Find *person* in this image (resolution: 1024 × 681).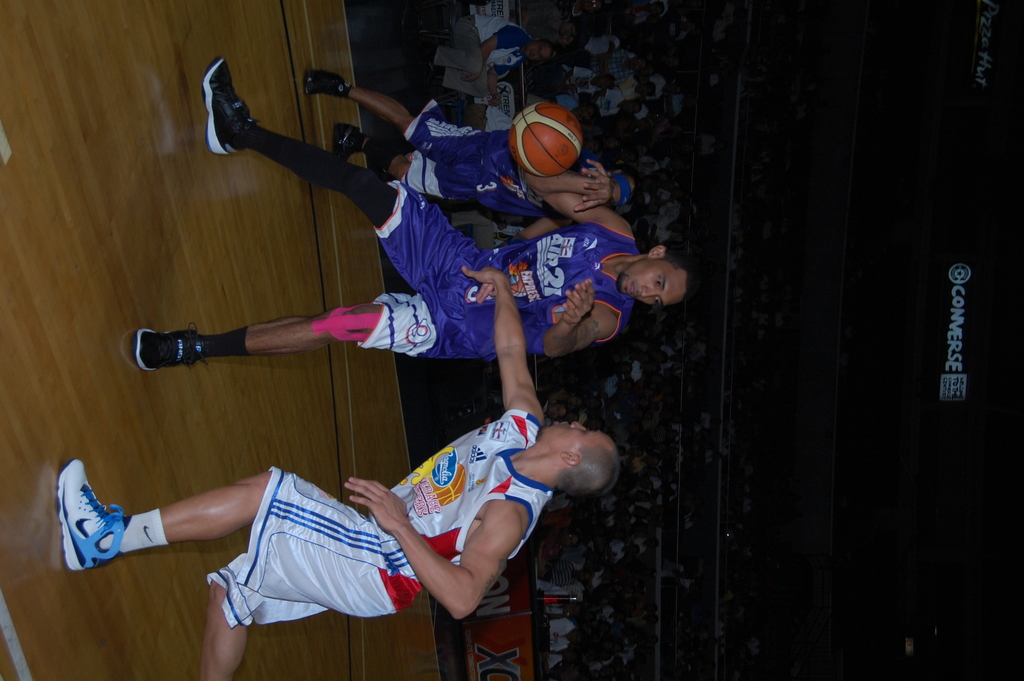
region(61, 259, 627, 680).
